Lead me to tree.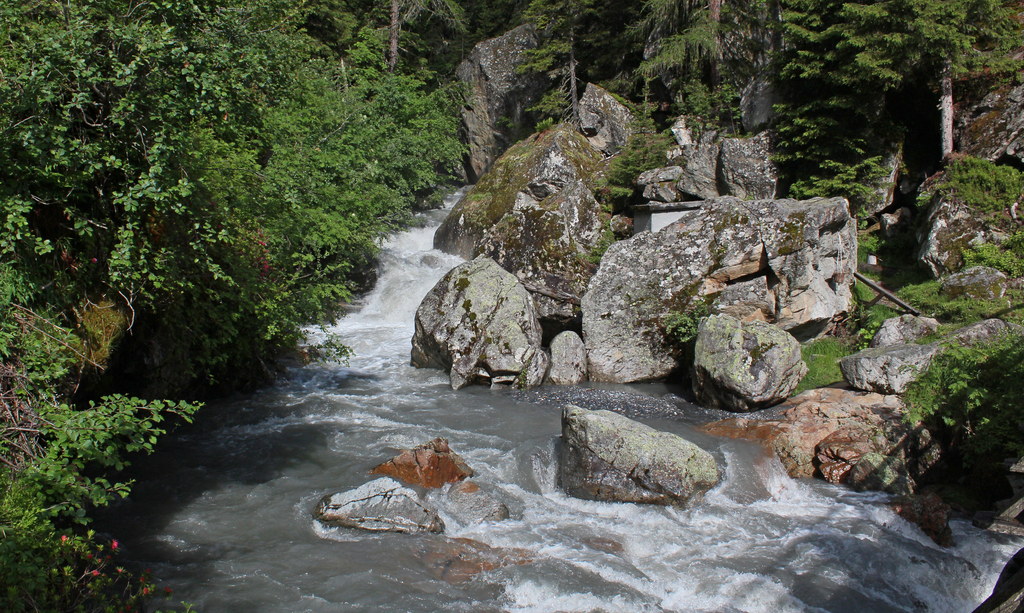
Lead to <box>514,0,591,136</box>.
